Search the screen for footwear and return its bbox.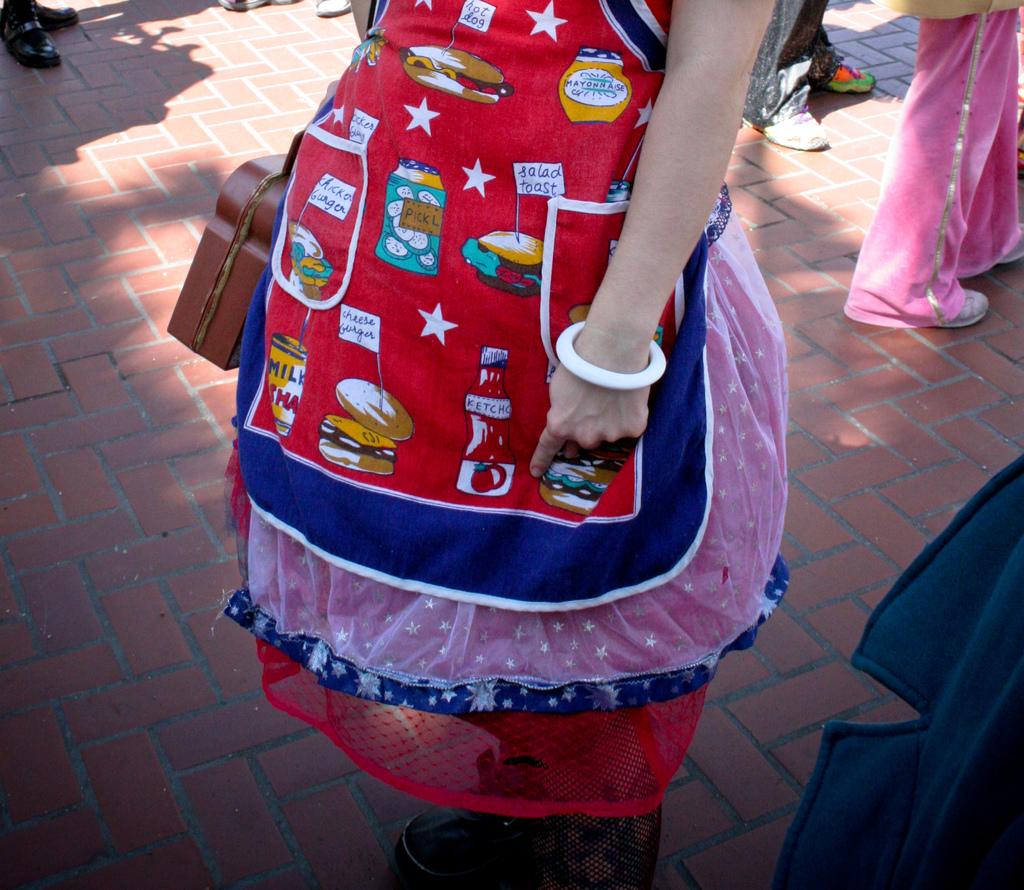
Found: [x1=934, y1=286, x2=988, y2=331].
